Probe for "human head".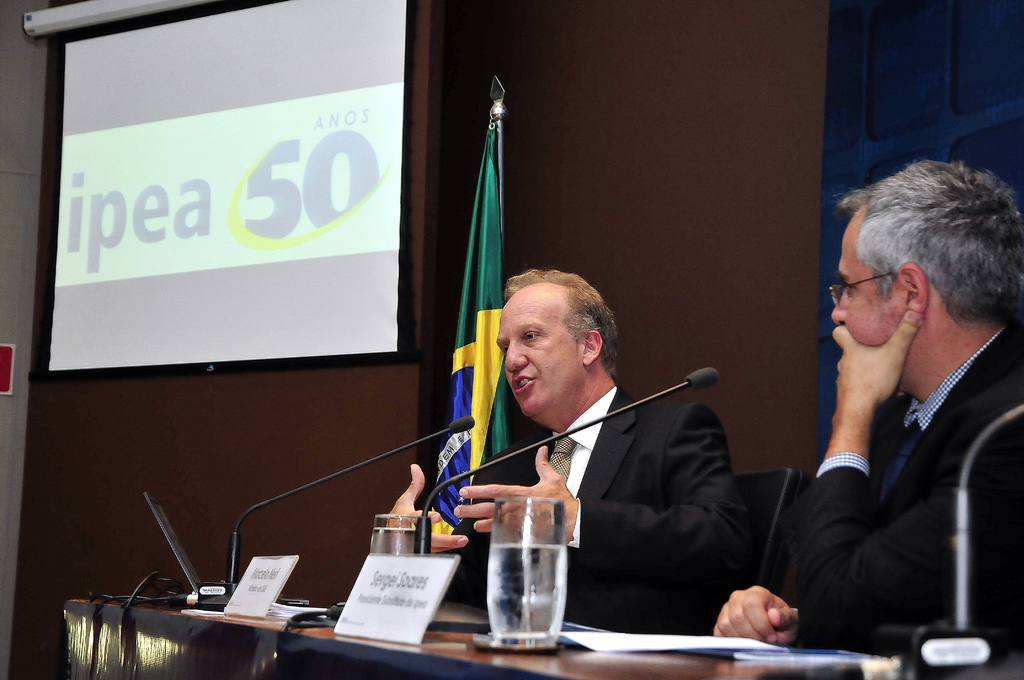
Probe result: <region>837, 158, 1014, 387</region>.
